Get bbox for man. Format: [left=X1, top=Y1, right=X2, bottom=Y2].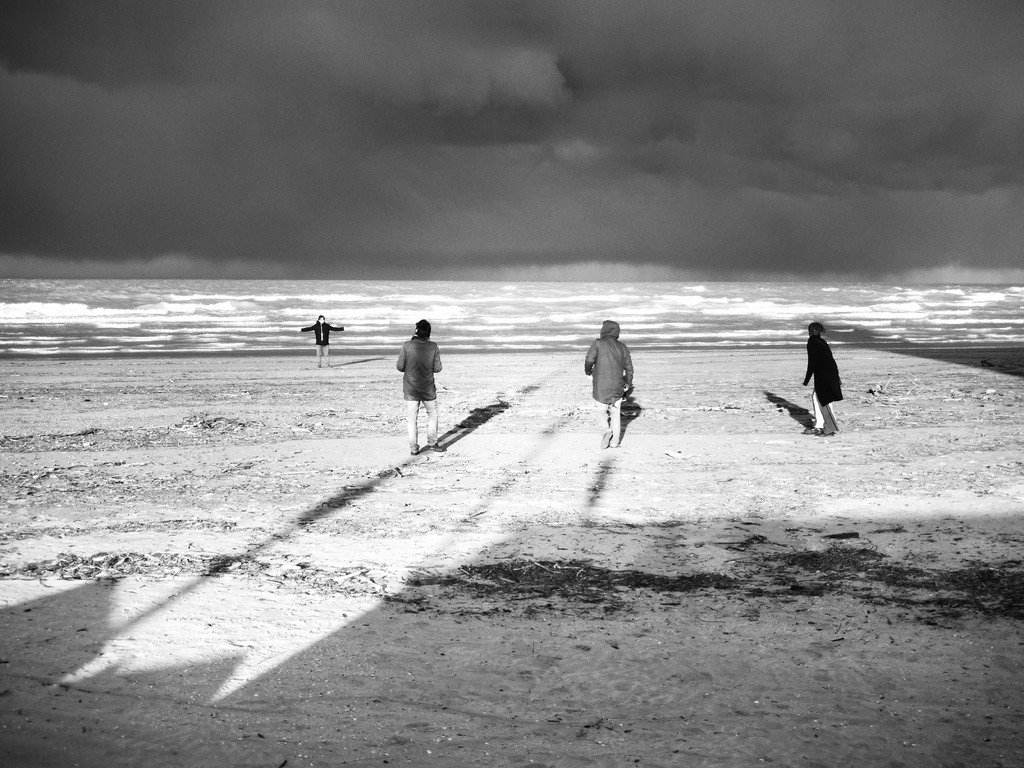
[left=297, top=312, right=342, bottom=366].
